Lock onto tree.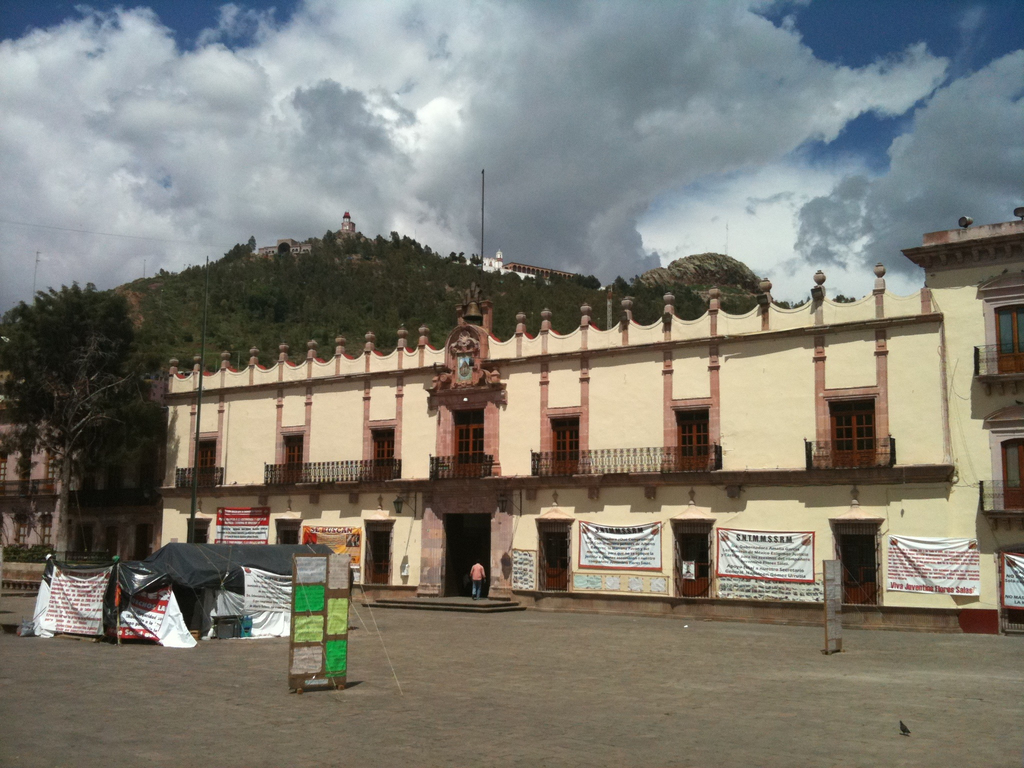
Locked: (73,371,180,581).
